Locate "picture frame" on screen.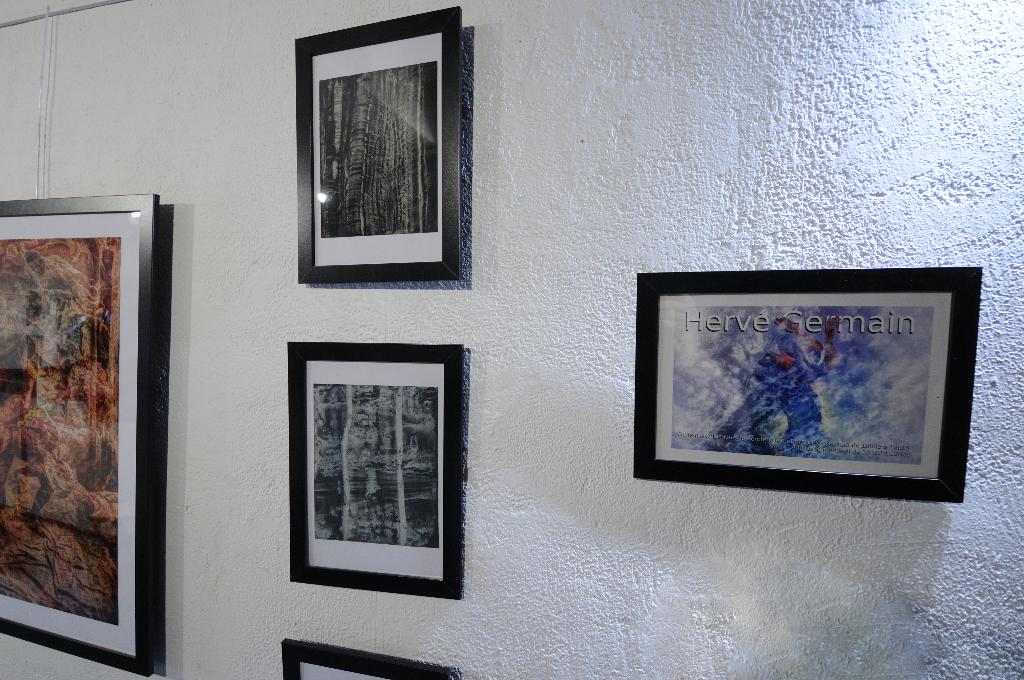
On screen at {"x1": 0, "y1": 194, "x2": 152, "y2": 677}.
